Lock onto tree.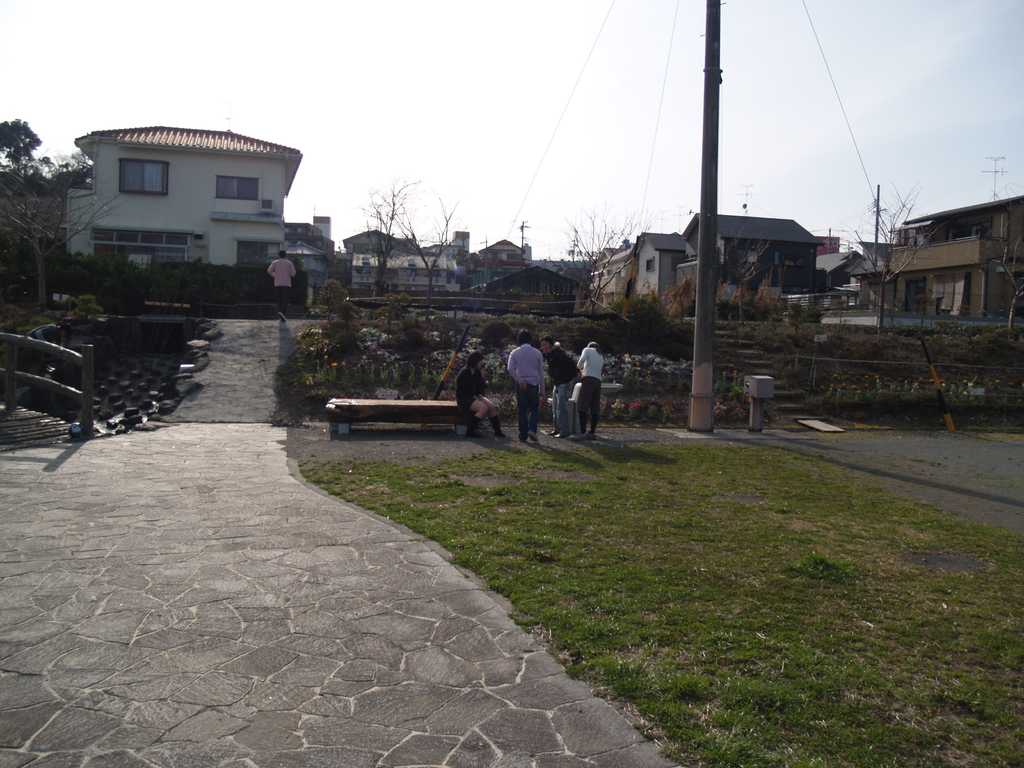
Locked: 348, 179, 428, 302.
